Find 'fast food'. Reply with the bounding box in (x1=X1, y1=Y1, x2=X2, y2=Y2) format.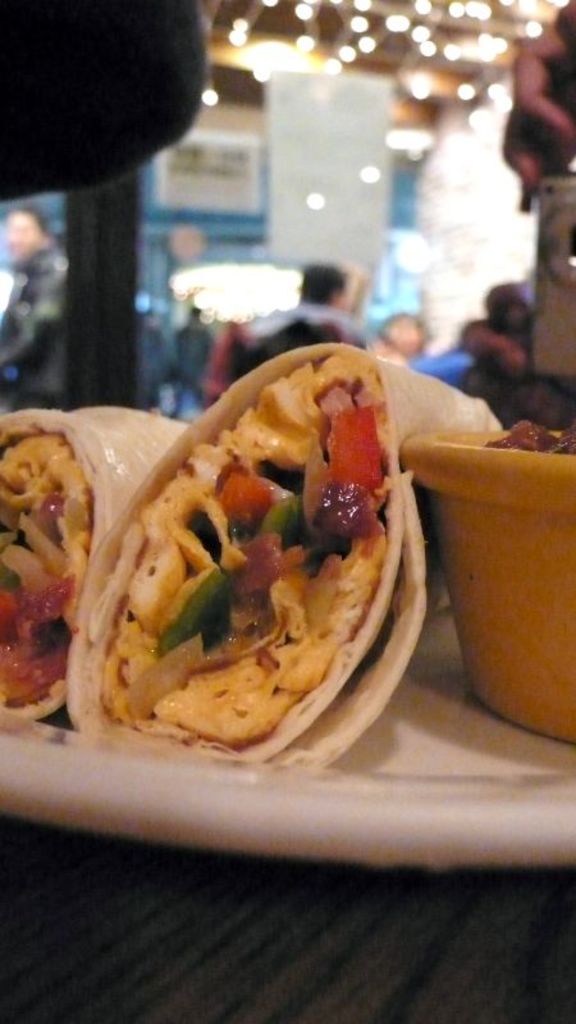
(x1=37, y1=312, x2=470, y2=763).
